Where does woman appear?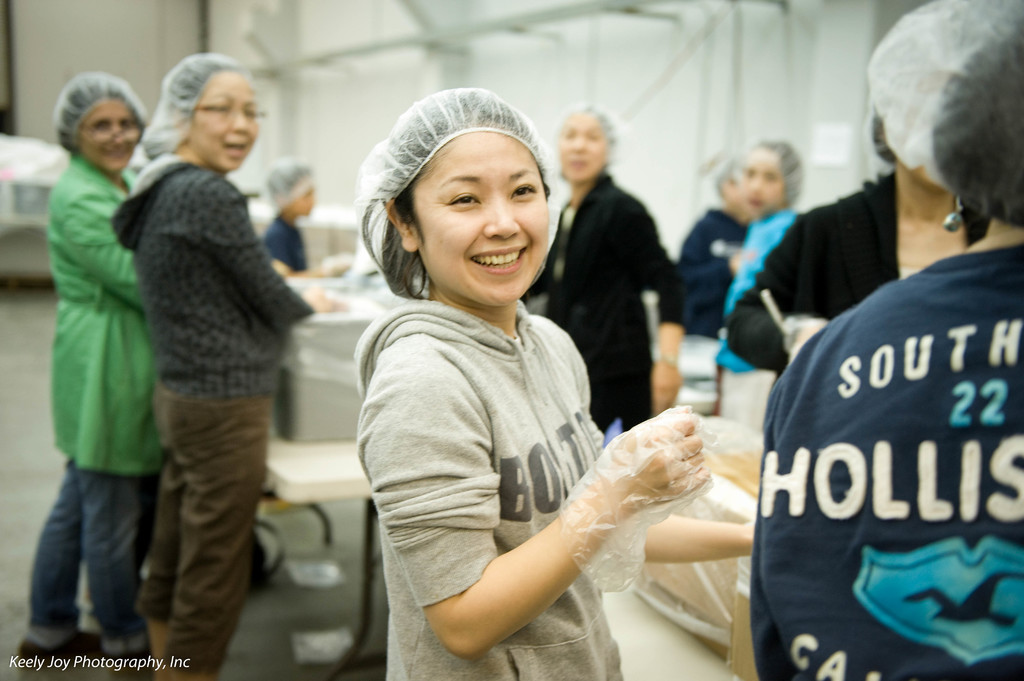
Appears at bbox(673, 140, 805, 341).
